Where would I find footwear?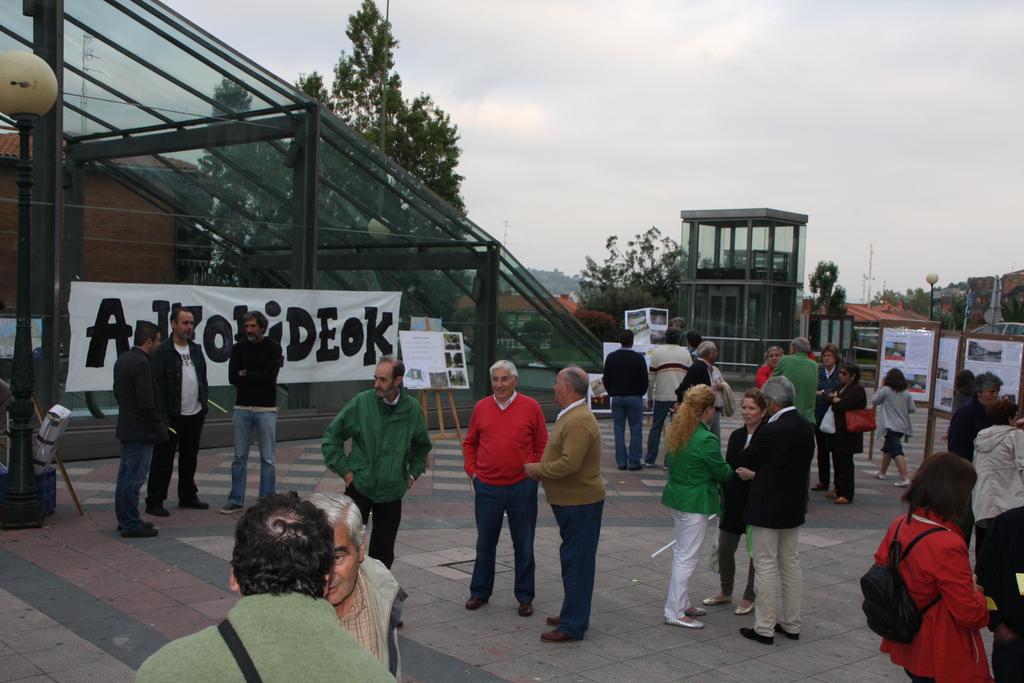
At [689,604,700,616].
